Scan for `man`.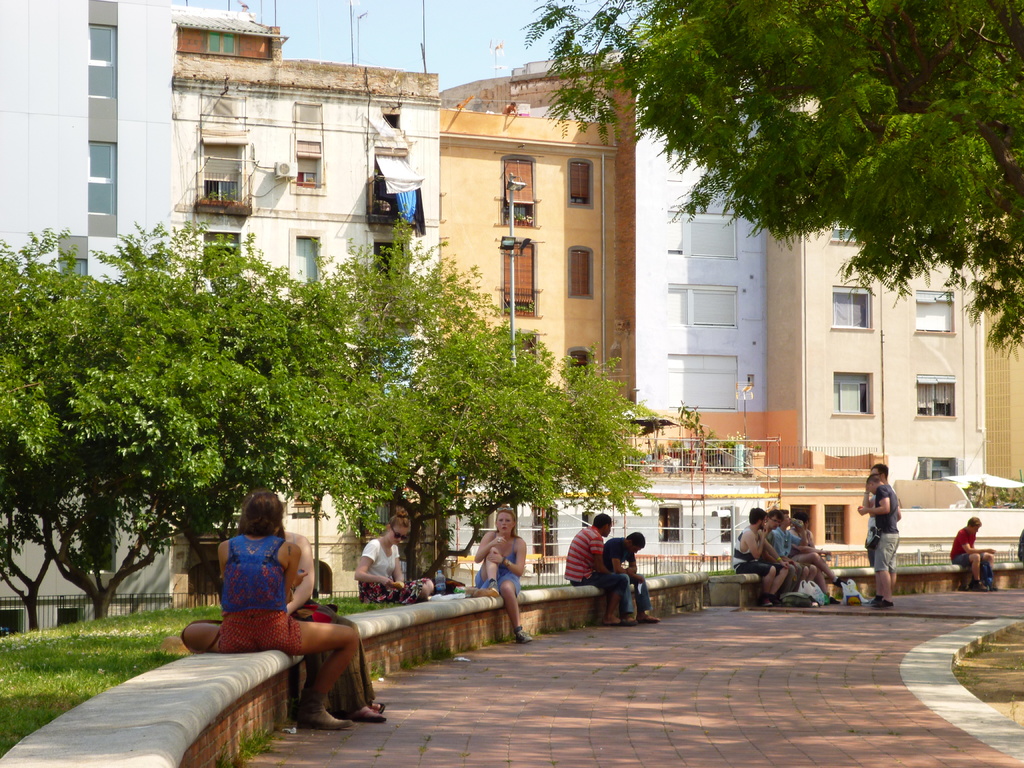
Scan result: [948,509,993,596].
